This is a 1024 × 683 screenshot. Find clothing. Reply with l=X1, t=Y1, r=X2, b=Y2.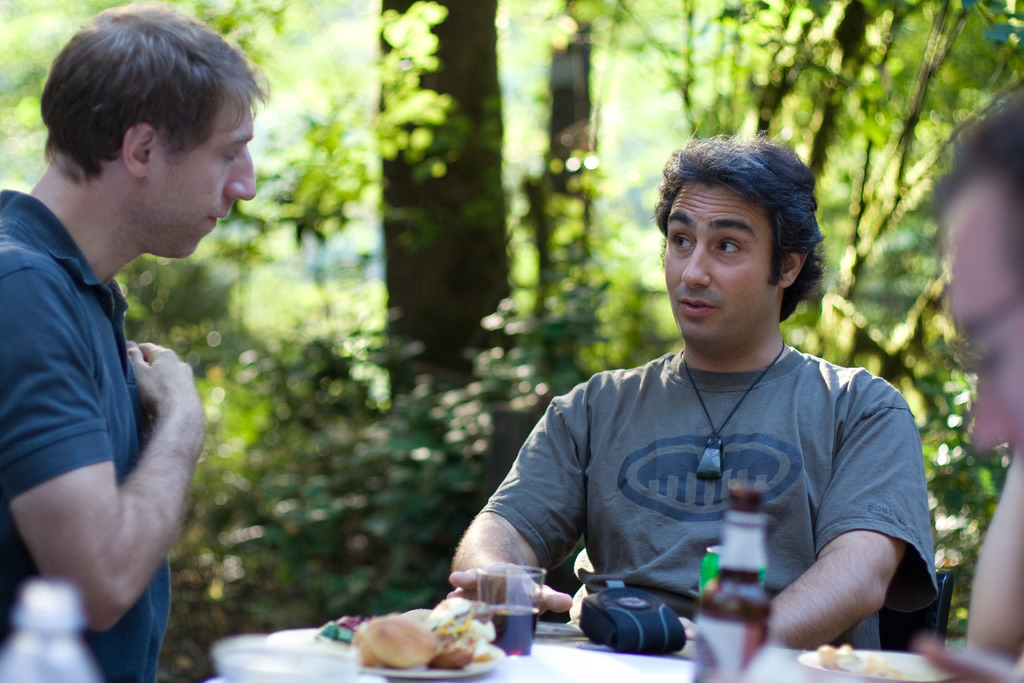
l=0, t=189, r=169, b=682.
